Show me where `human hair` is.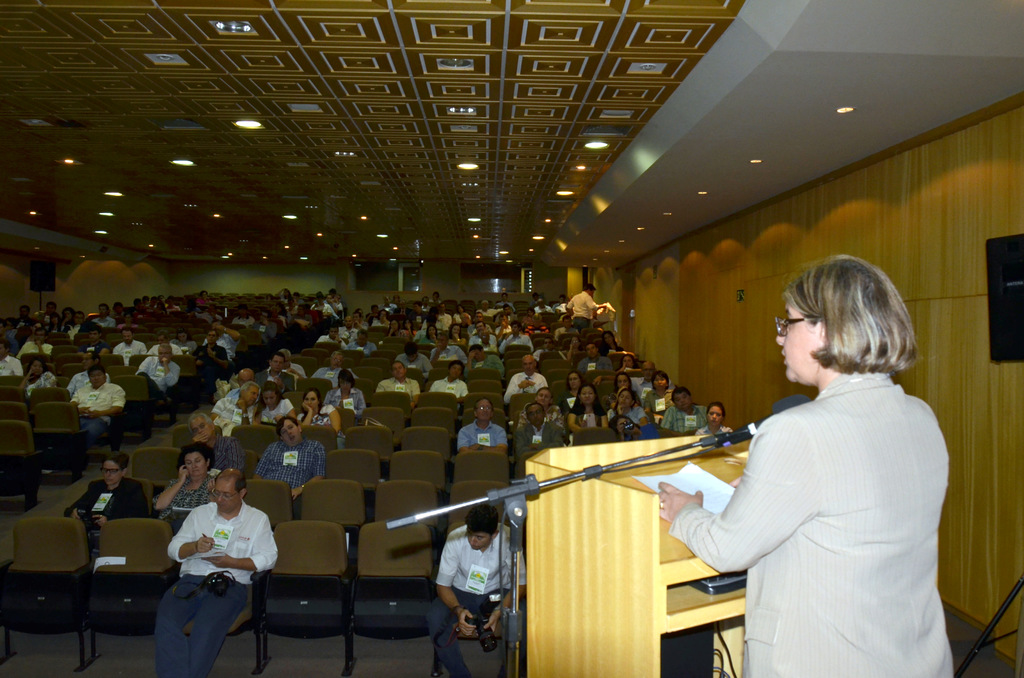
`human hair` is at detection(186, 409, 219, 433).
